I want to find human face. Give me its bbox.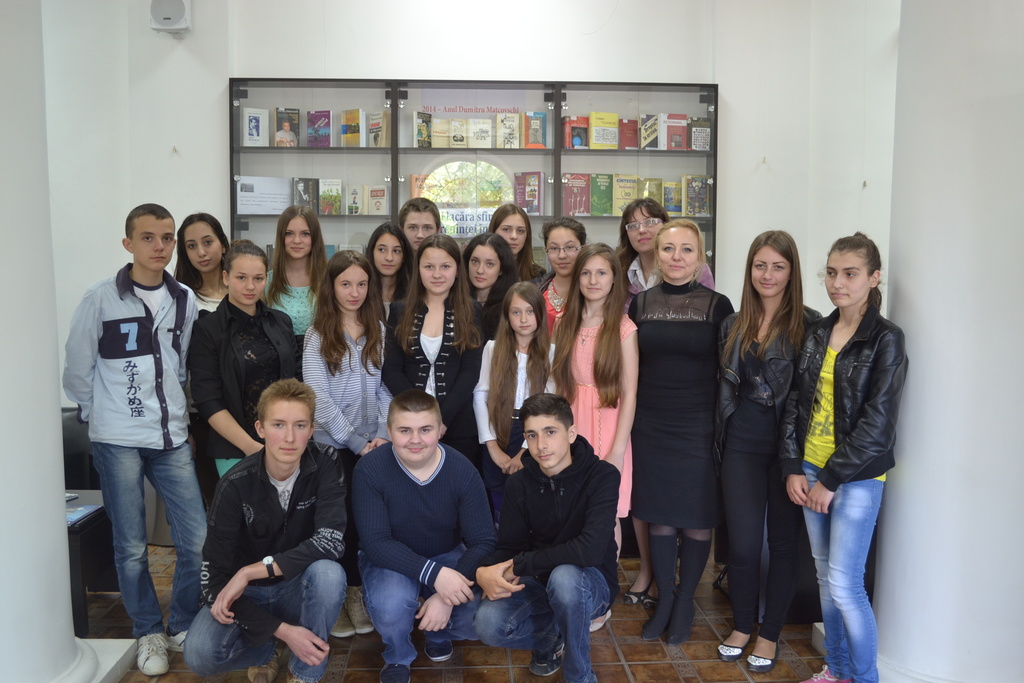
660,226,701,279.
